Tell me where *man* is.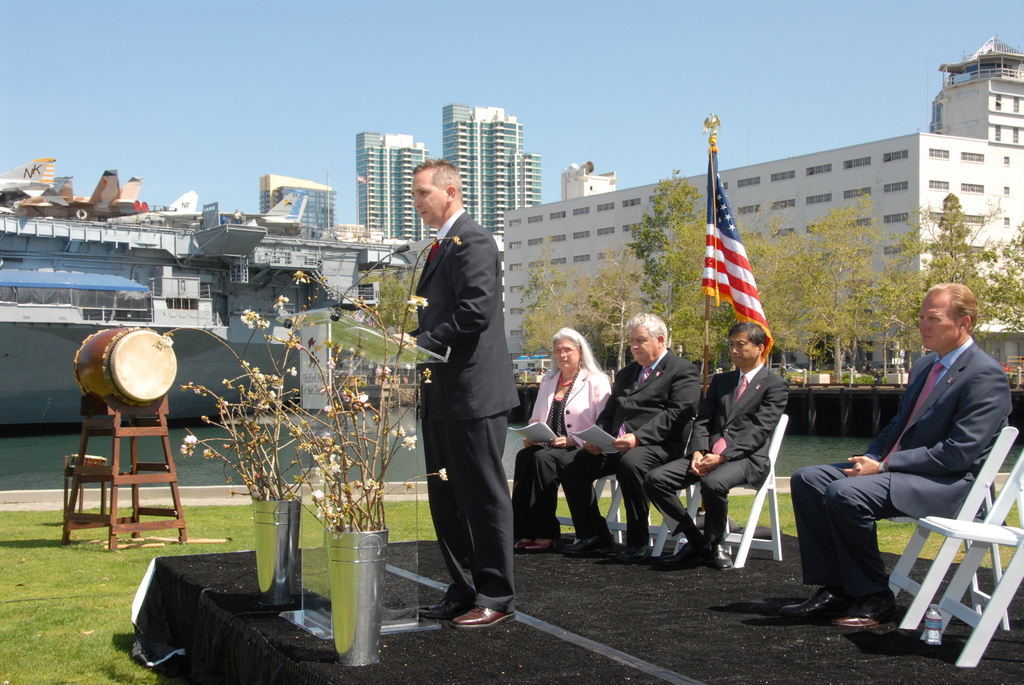
*man* is at crop(640, 315, 789, 568).
